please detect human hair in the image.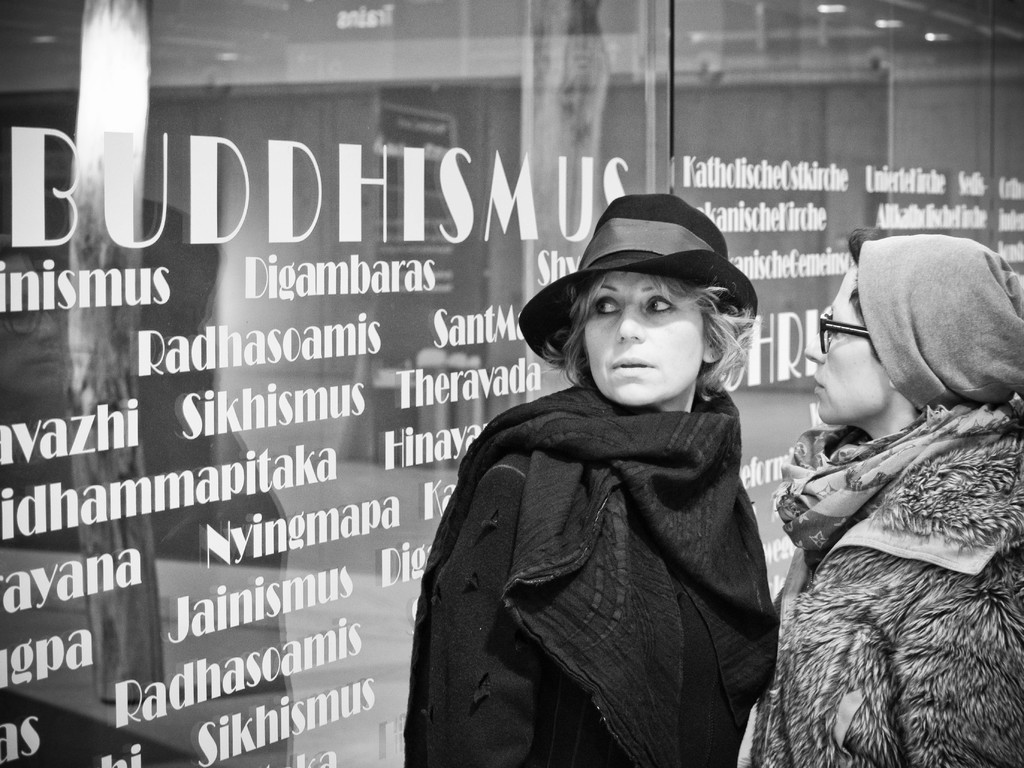
<box>847,228,881,359</box>.
